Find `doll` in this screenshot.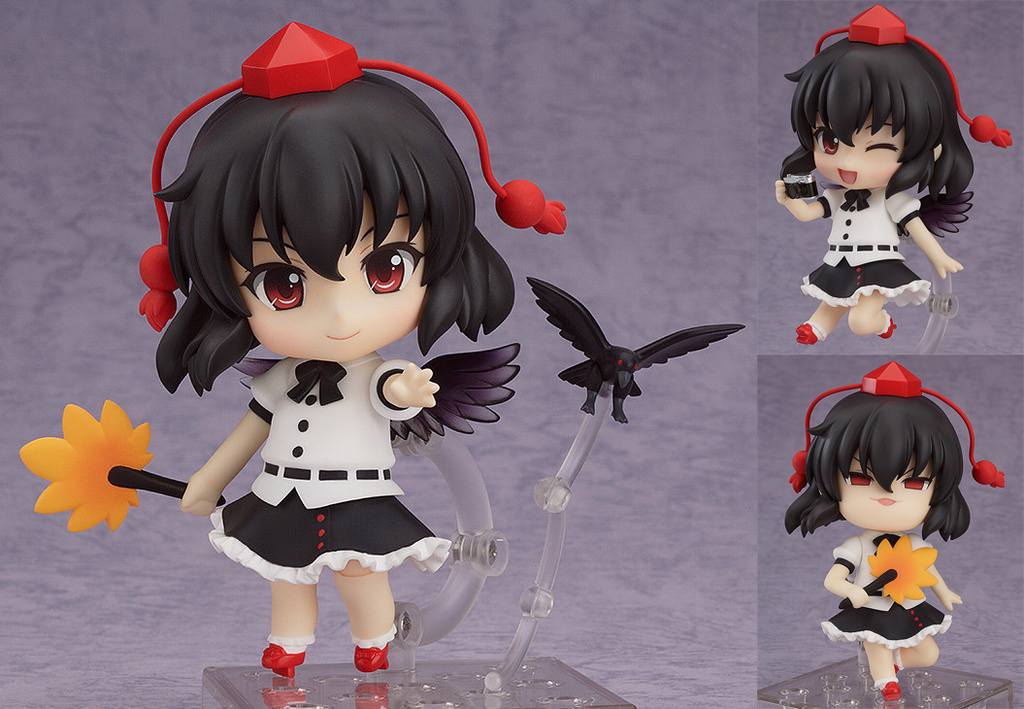
The bounding box for `doll` is 132/43/515/683.
